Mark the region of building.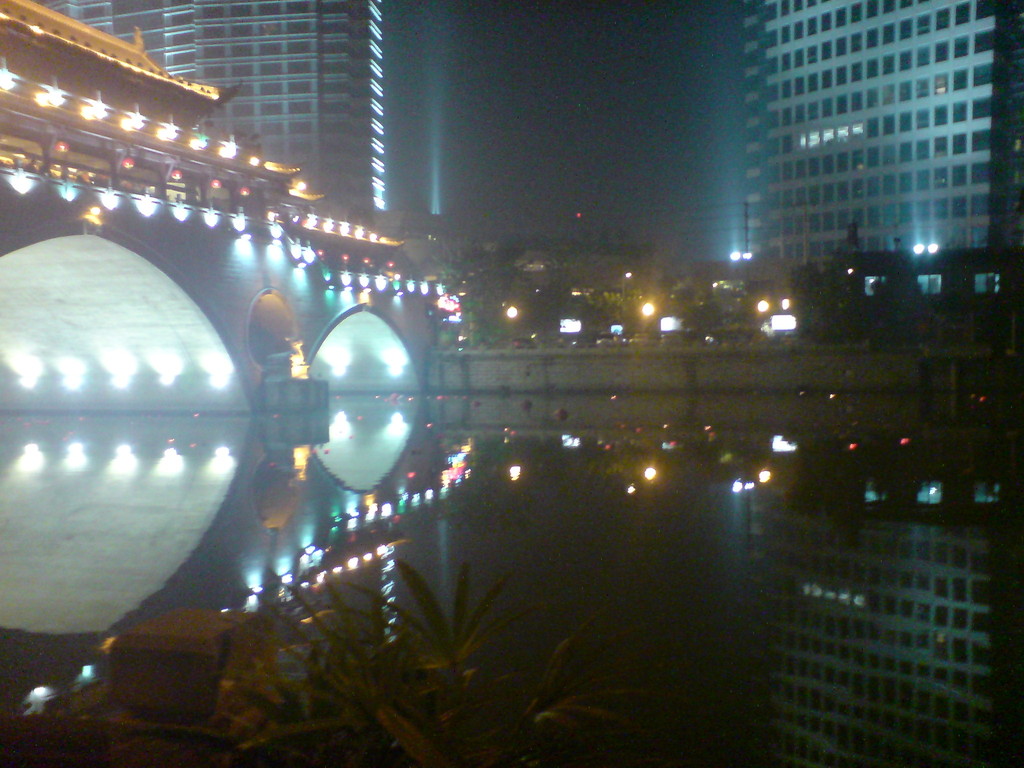
Region: region(749, 0, 996, 275).
